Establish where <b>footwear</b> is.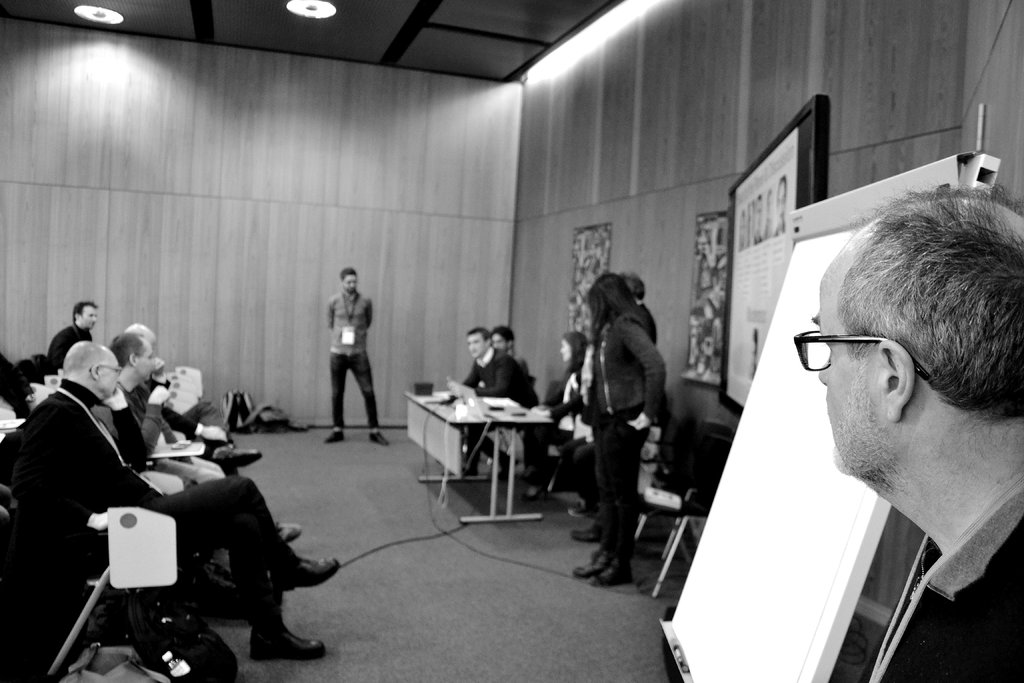
Established at 570,525,602,540.
